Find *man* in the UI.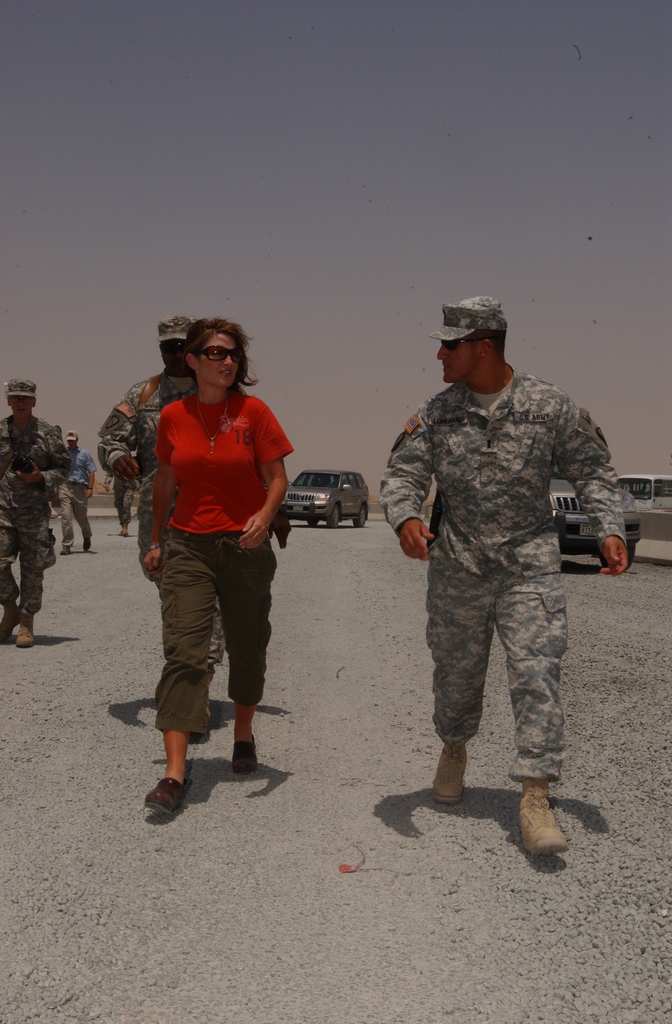
UI element at BBox(0, 383, 70, 646).
